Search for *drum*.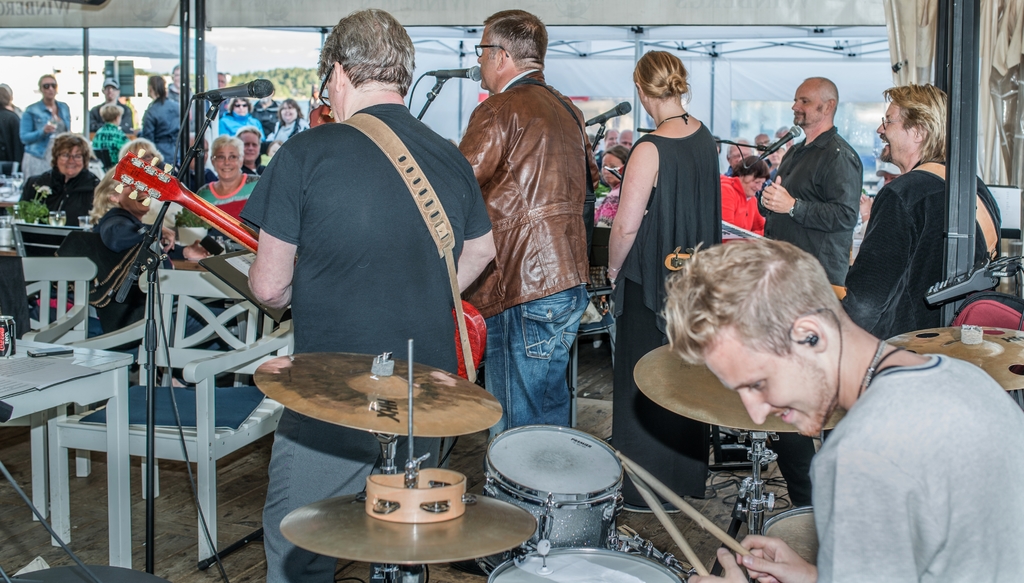
Found at <box>759,508,819,570</box>.
